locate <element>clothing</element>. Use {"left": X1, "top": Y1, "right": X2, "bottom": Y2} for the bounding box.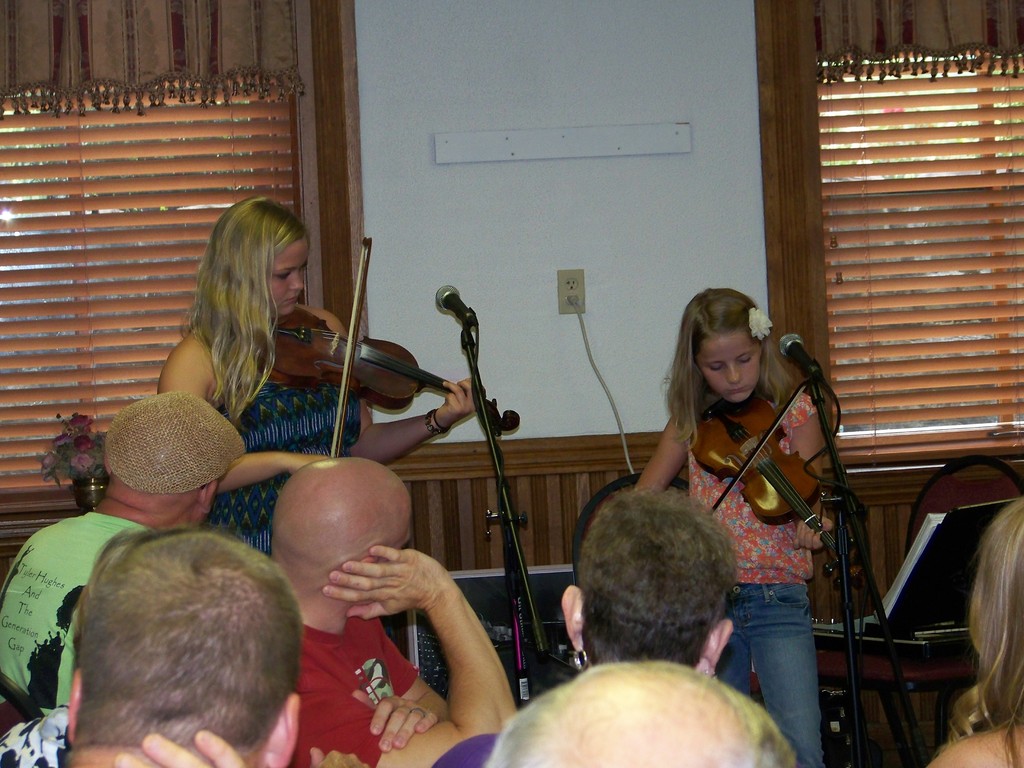
{"left": 206, "top": 378, "right": 361, "bottom": 557}.
